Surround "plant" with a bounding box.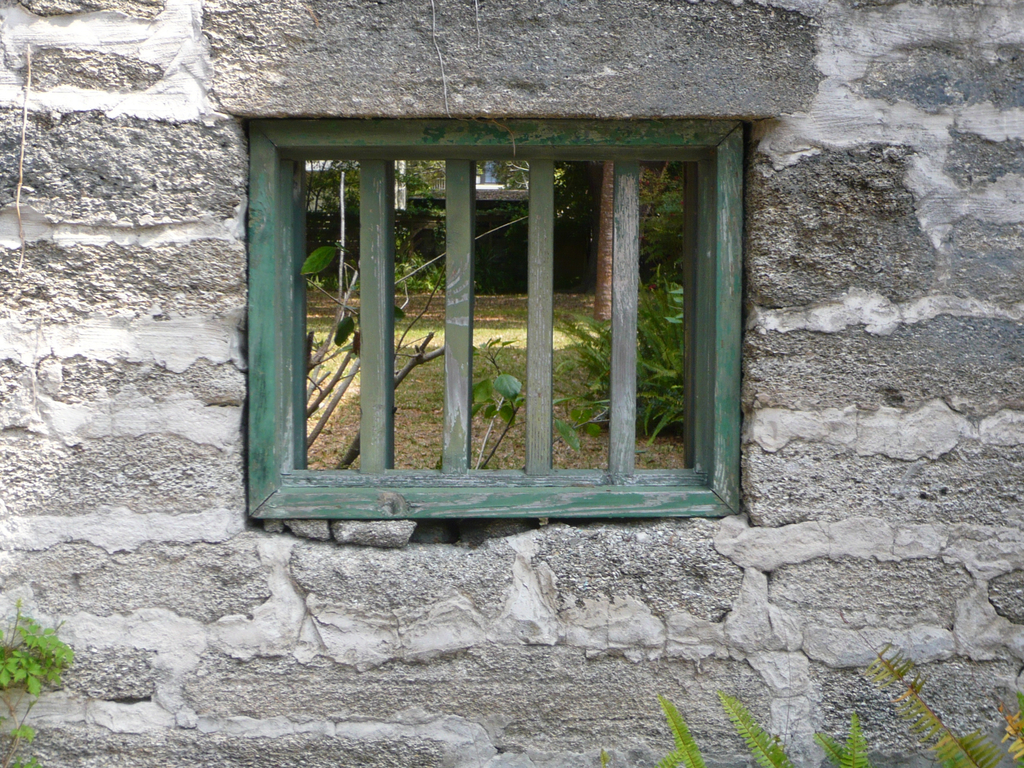
pyautogui.locateOnScreen(595, 636, 1023, 767).
